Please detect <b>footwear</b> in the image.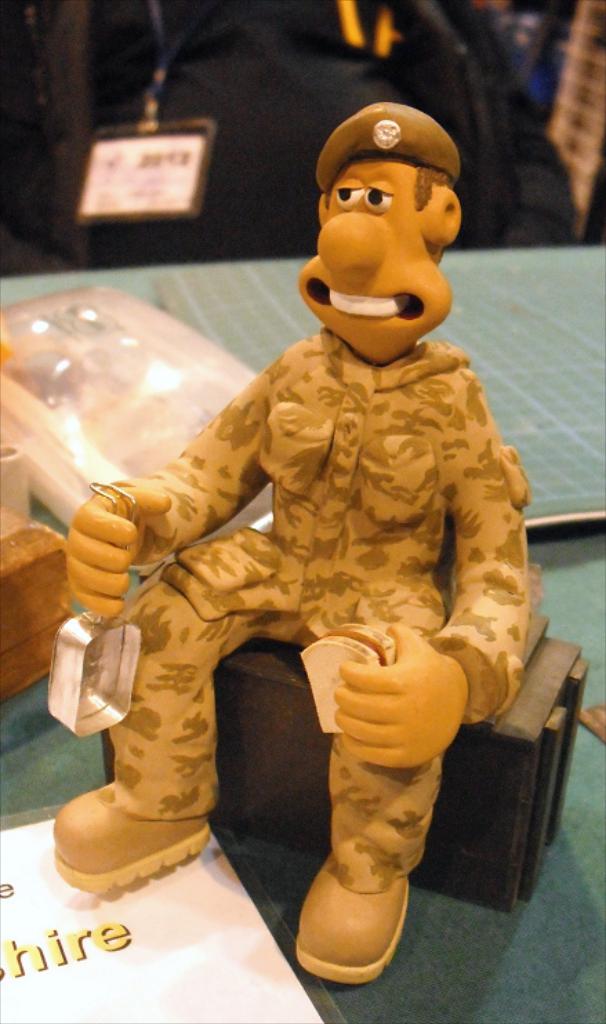
pyautogui.locateOnScreen(291, 858, 411, 981).
